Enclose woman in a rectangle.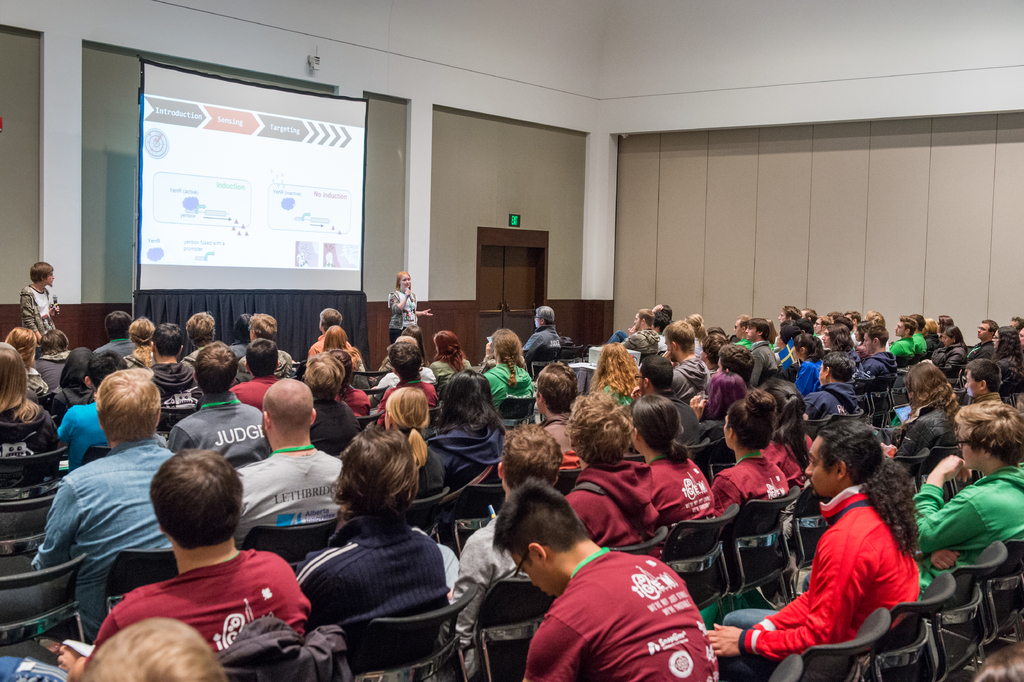
{"left": 383, "top": 266, "right": 428, "bottom": 351}.
